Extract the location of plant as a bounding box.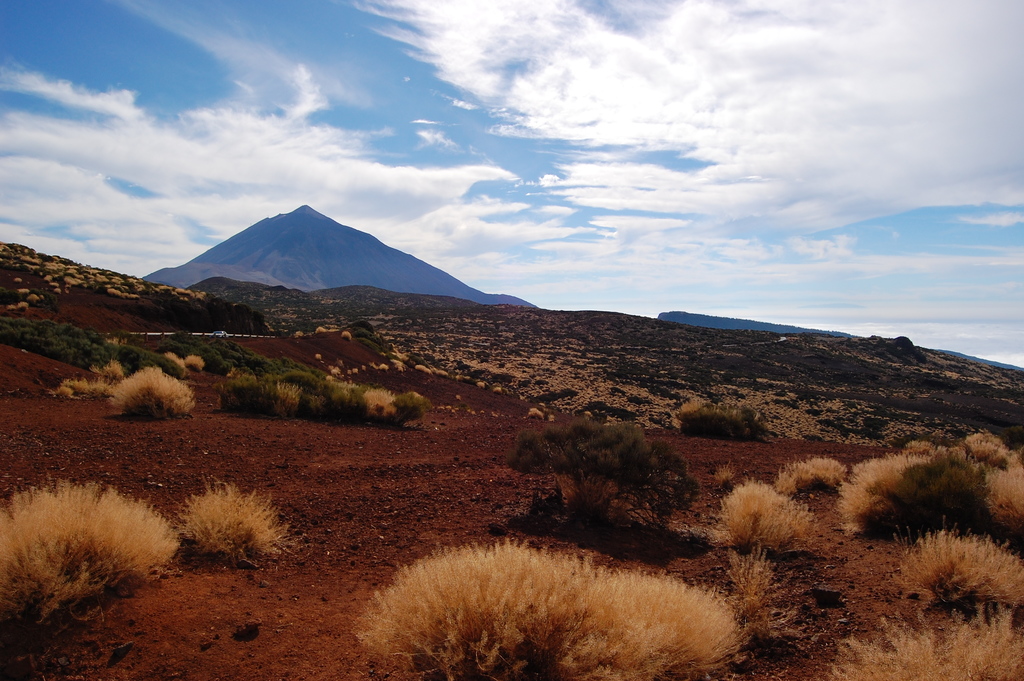
716 484 826 550.
